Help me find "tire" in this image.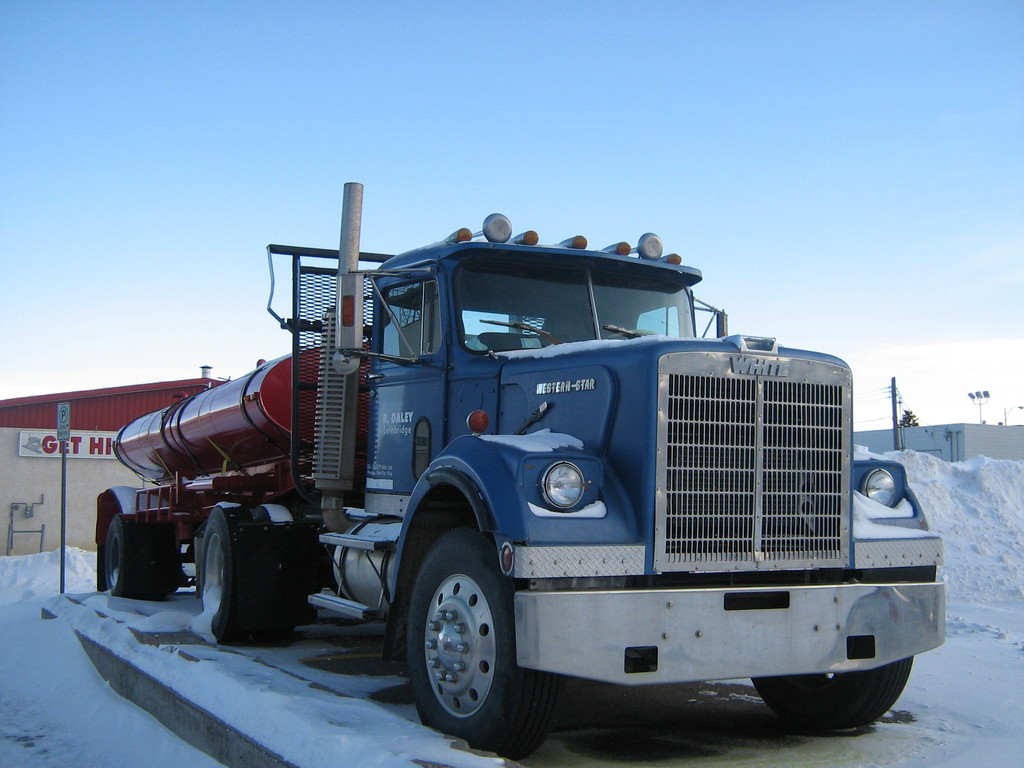
Found it: l=752, t=653, r=912, b=732.
